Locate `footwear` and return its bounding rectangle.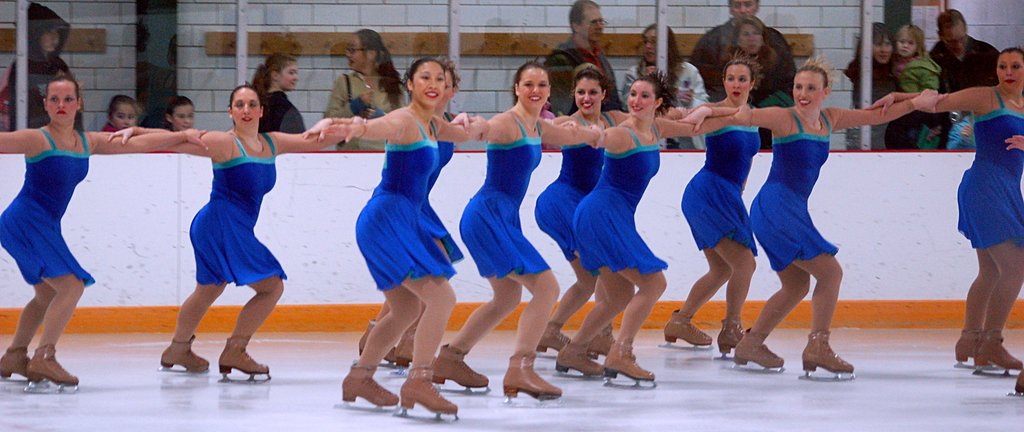
973,328,1023,369.
